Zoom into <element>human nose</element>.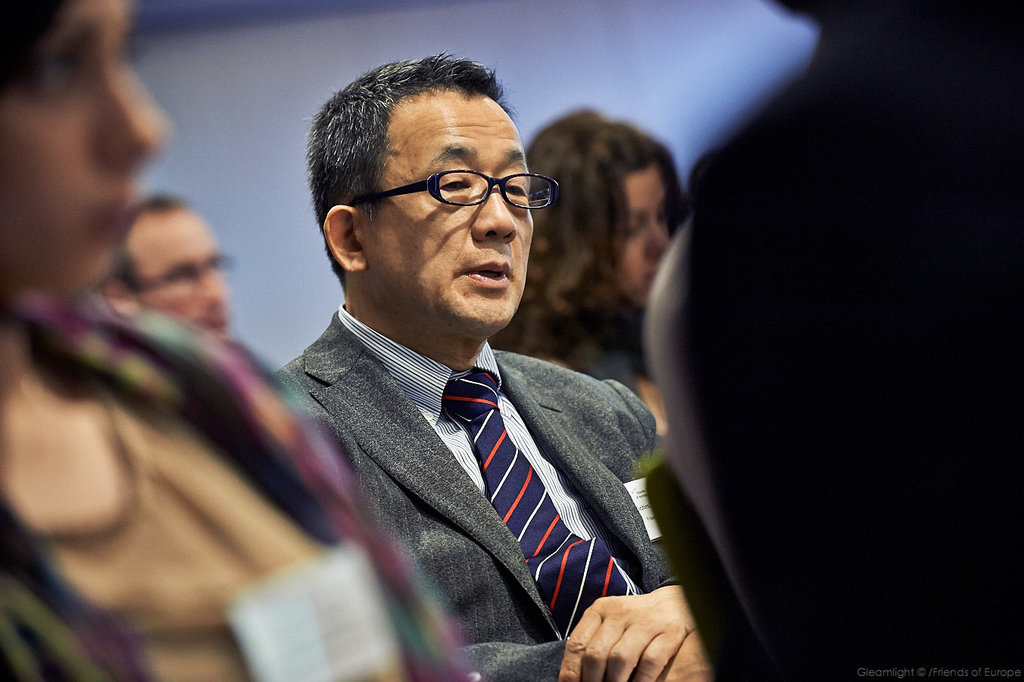
Zoom target: bbox=(201, 272, 228, 305).
